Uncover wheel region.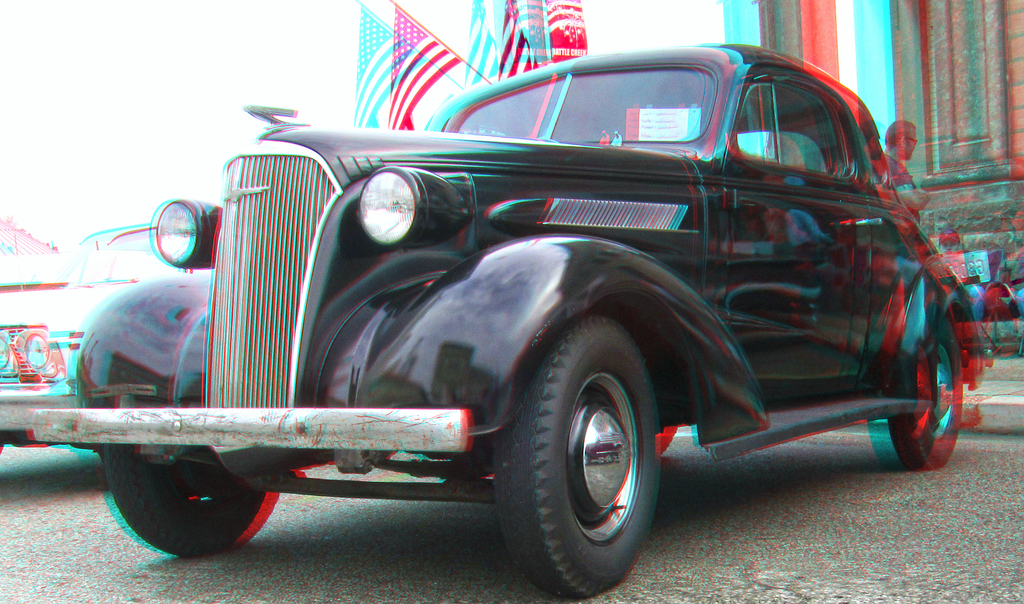
Uncovered: l=898, t=336, r=977, b=464.
